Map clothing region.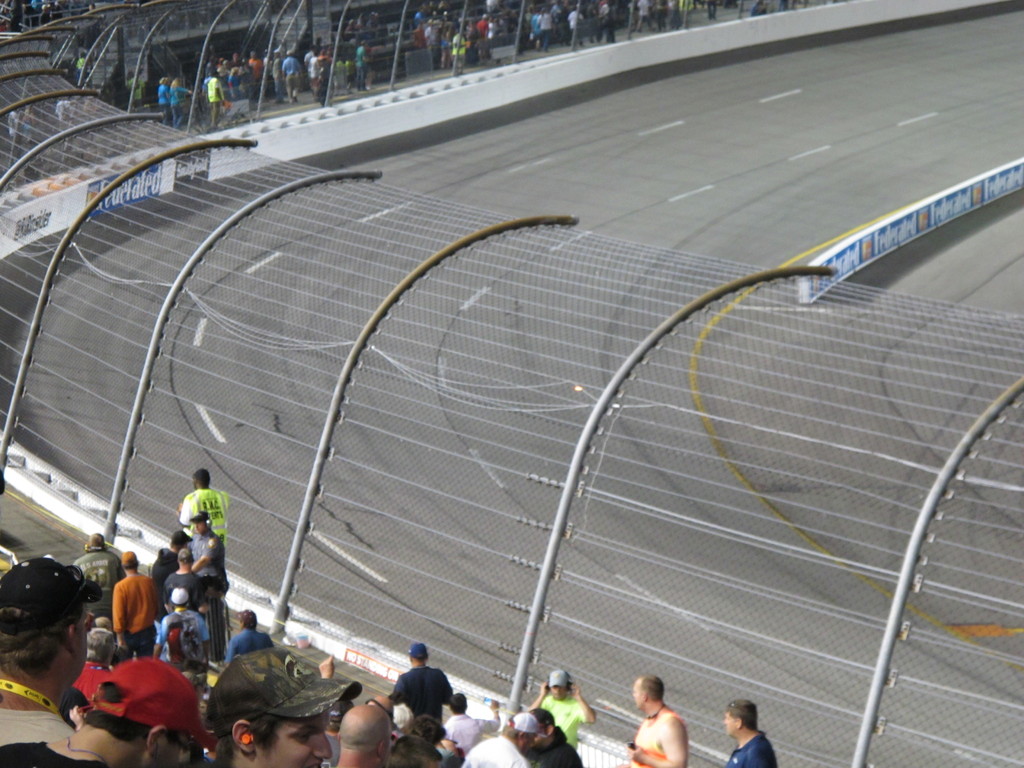
Mapped to detection(545, 696, 593, 753).
